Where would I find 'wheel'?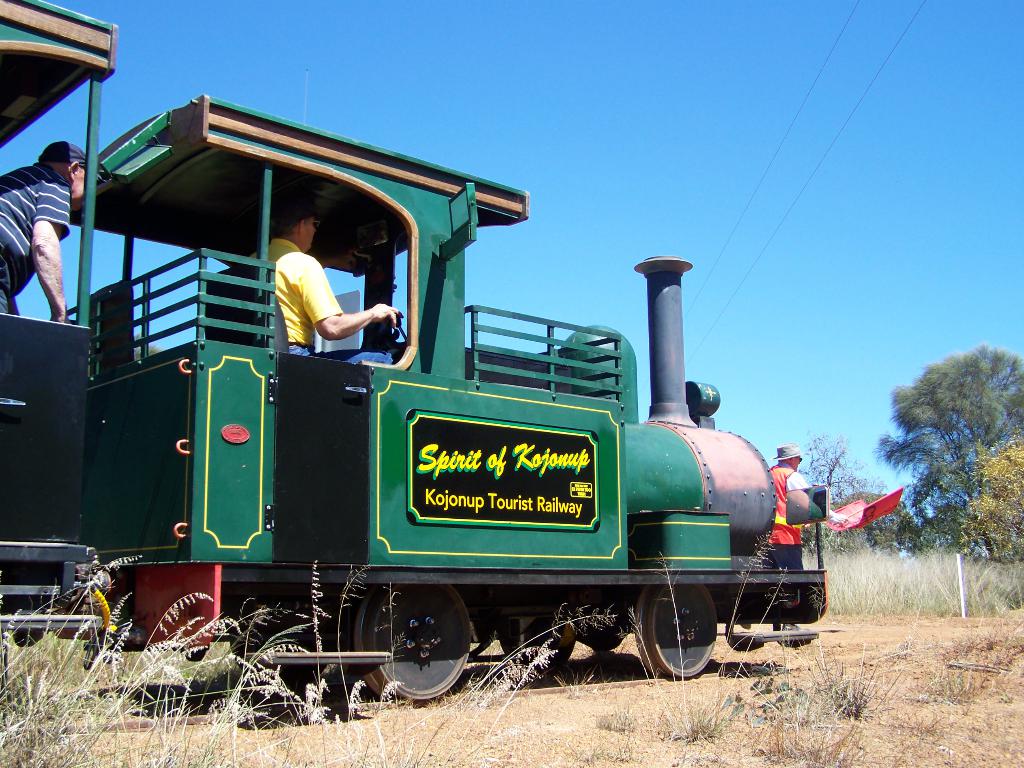
At {"x1": 358, "y1": 607, "x2": 467, "y2": 695}.
